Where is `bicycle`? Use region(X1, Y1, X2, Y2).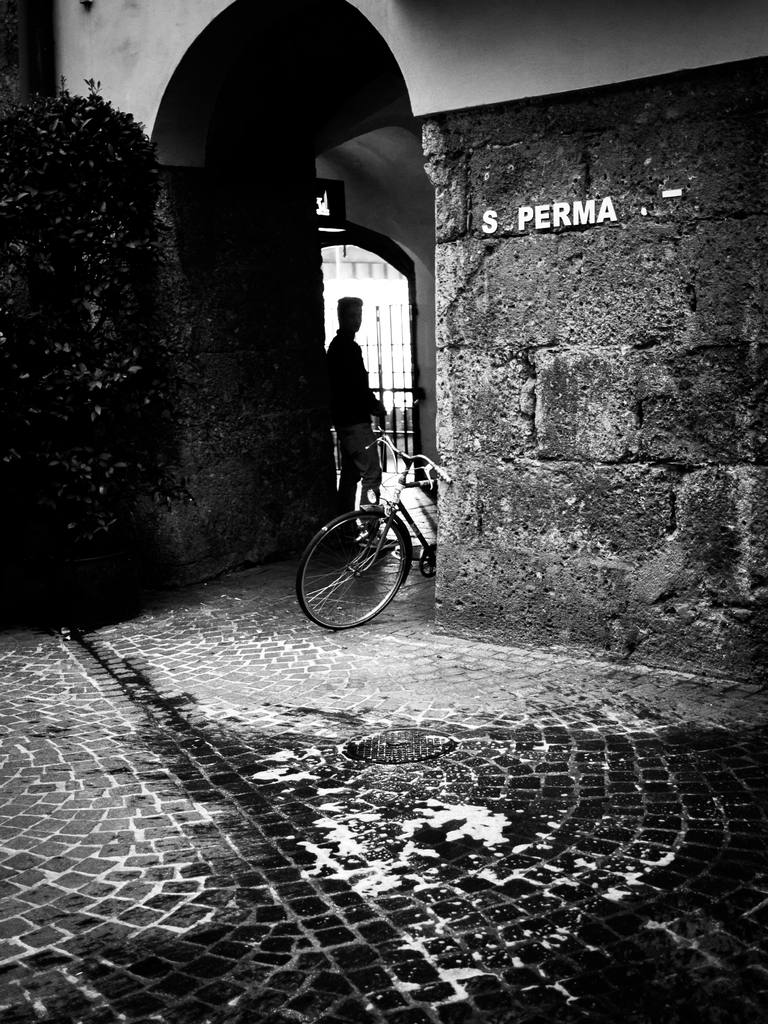
region(298, 424, 452, 633).
